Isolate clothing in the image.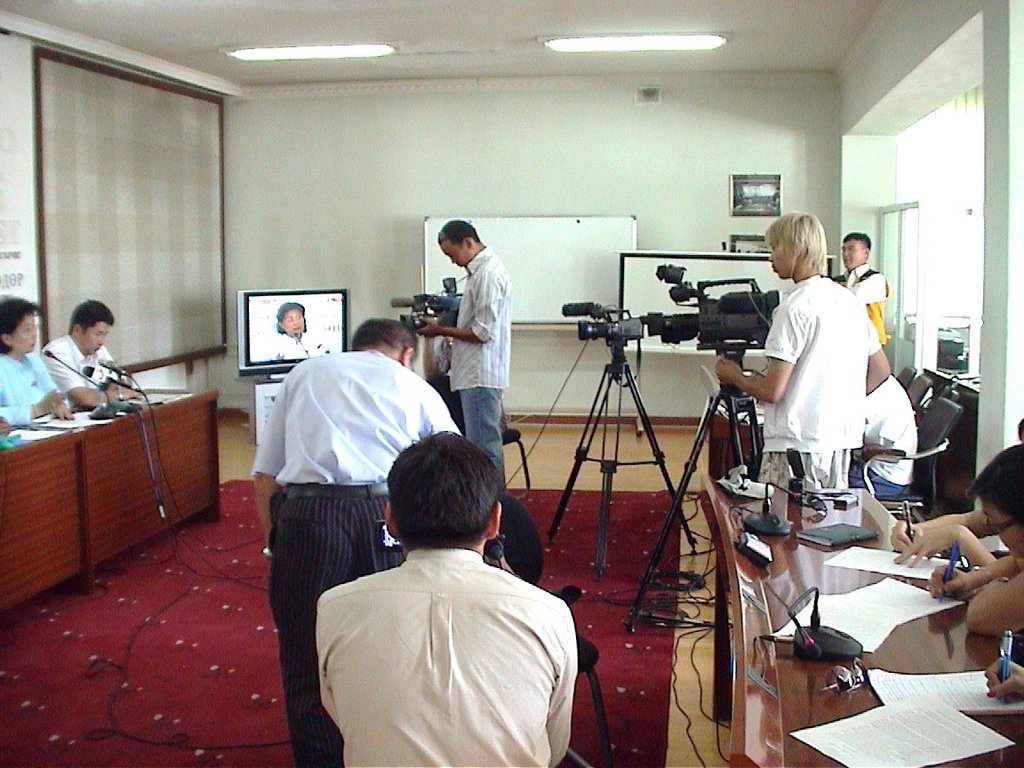
Isolated region: select_region(760, 273, 876, 500).
